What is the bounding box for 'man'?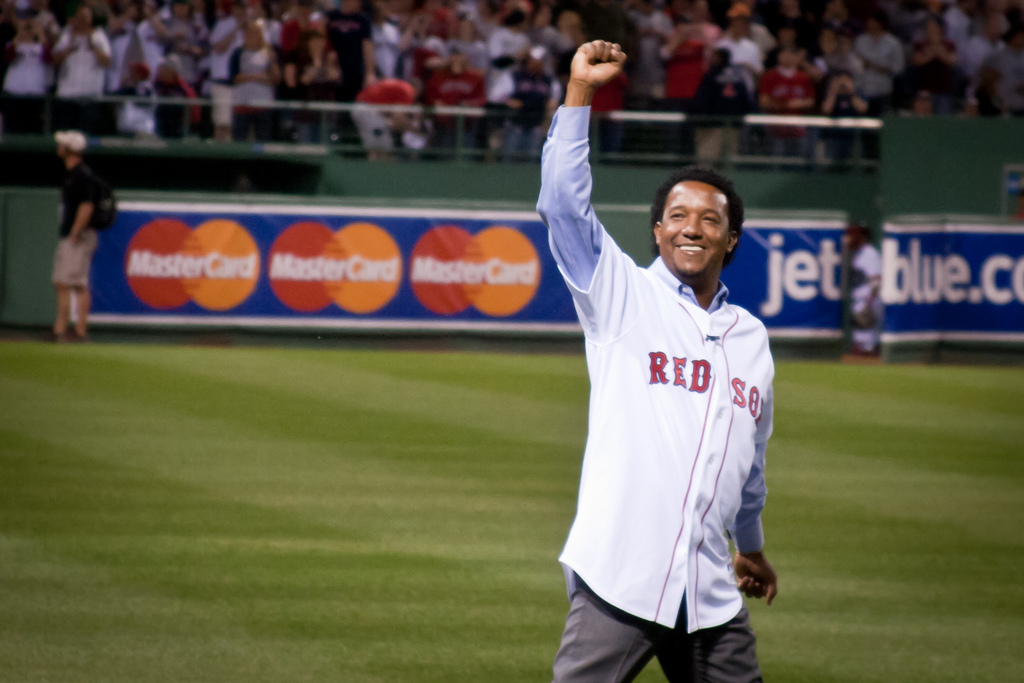
532, 42, 784, 682.
